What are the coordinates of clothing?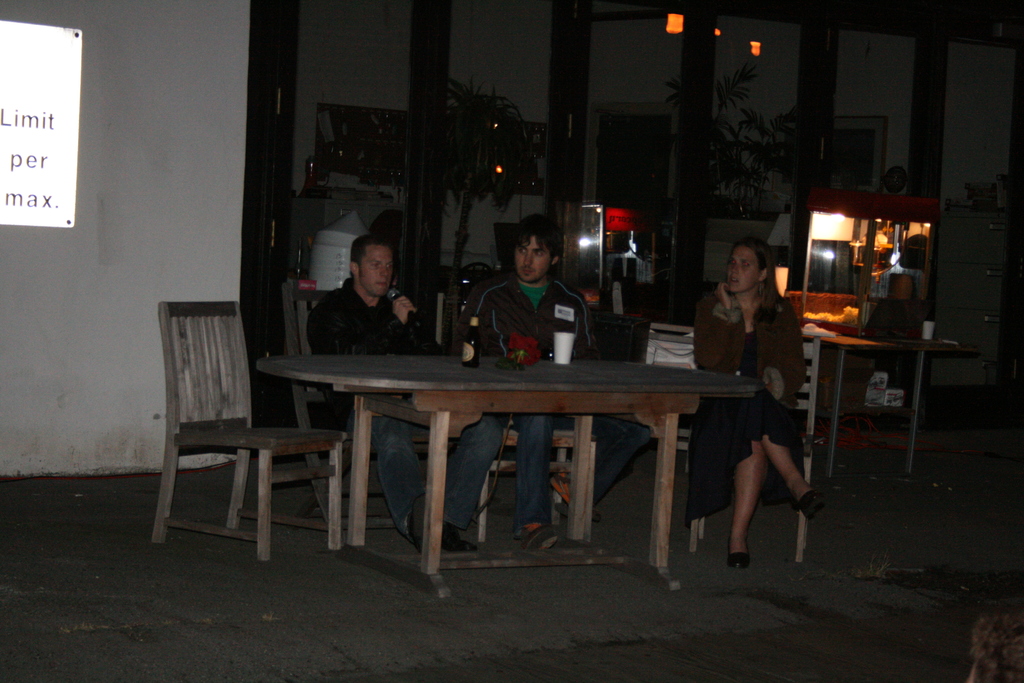
bbox=[300, 272, 503, 536].
